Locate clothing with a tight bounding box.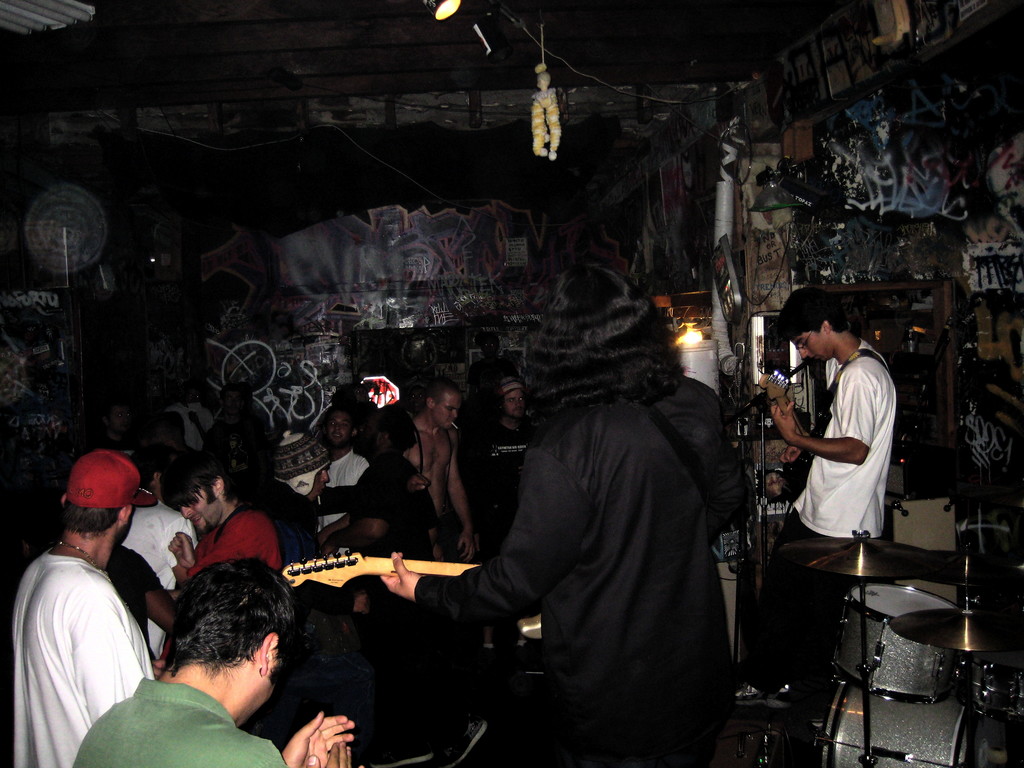
select_region(116, 492, 195, 590).
